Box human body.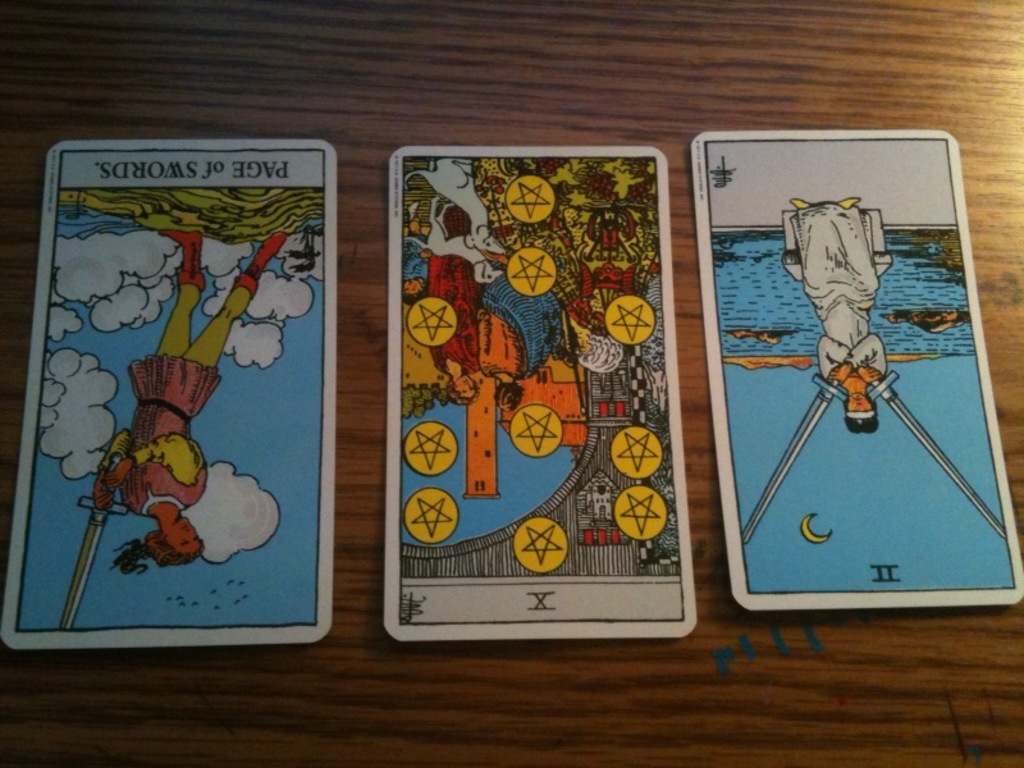
480,273,556,402.
